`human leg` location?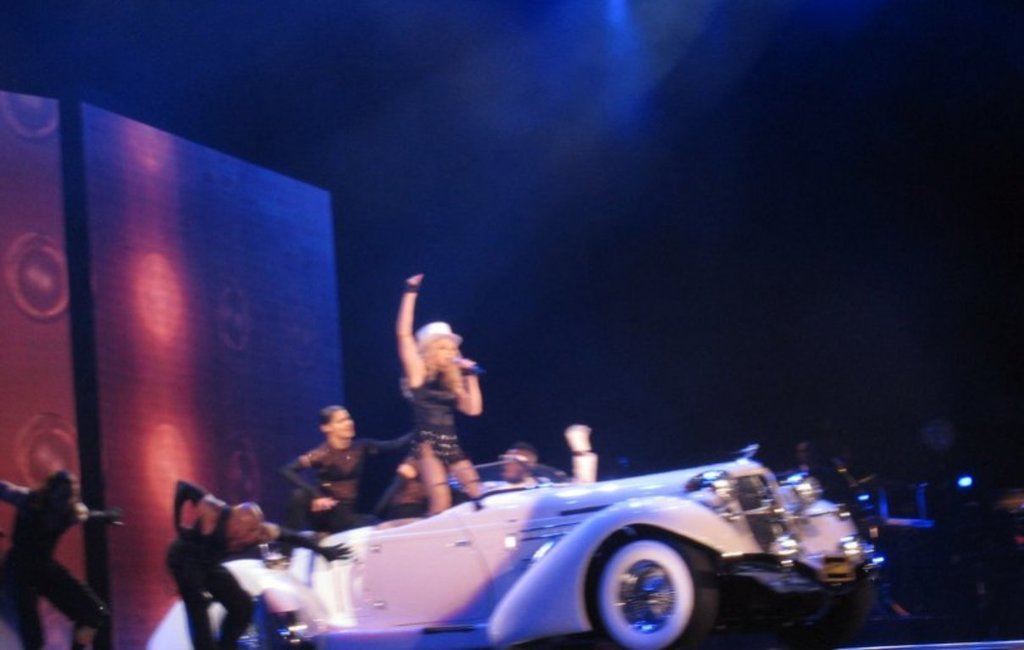
rect(47, 565, 103, 647)
